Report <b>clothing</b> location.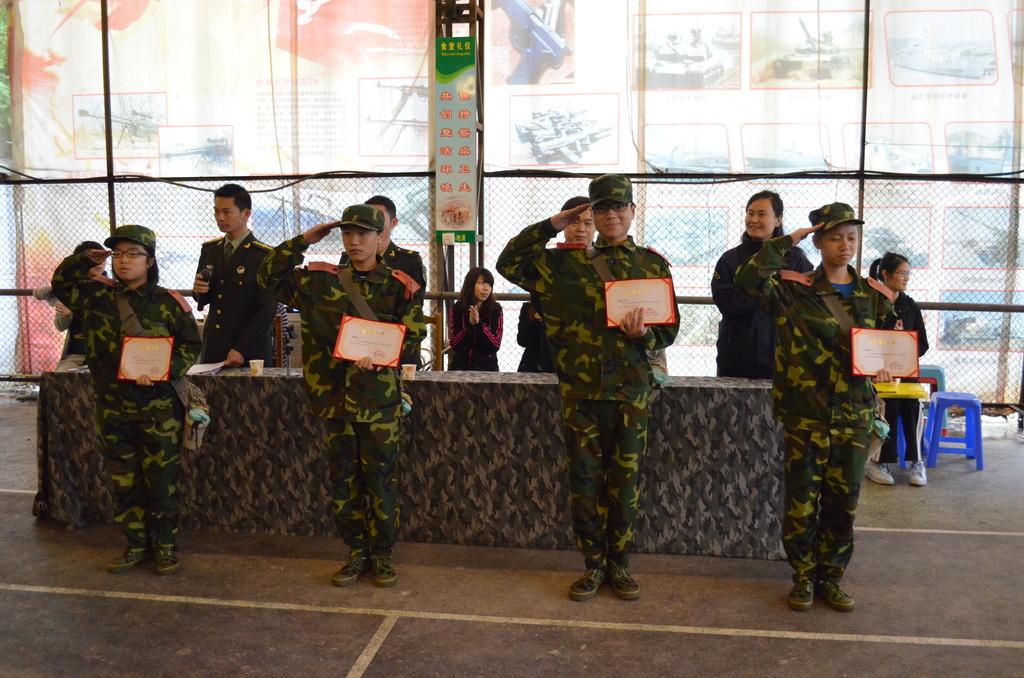
Report: 343,242,427,369.
